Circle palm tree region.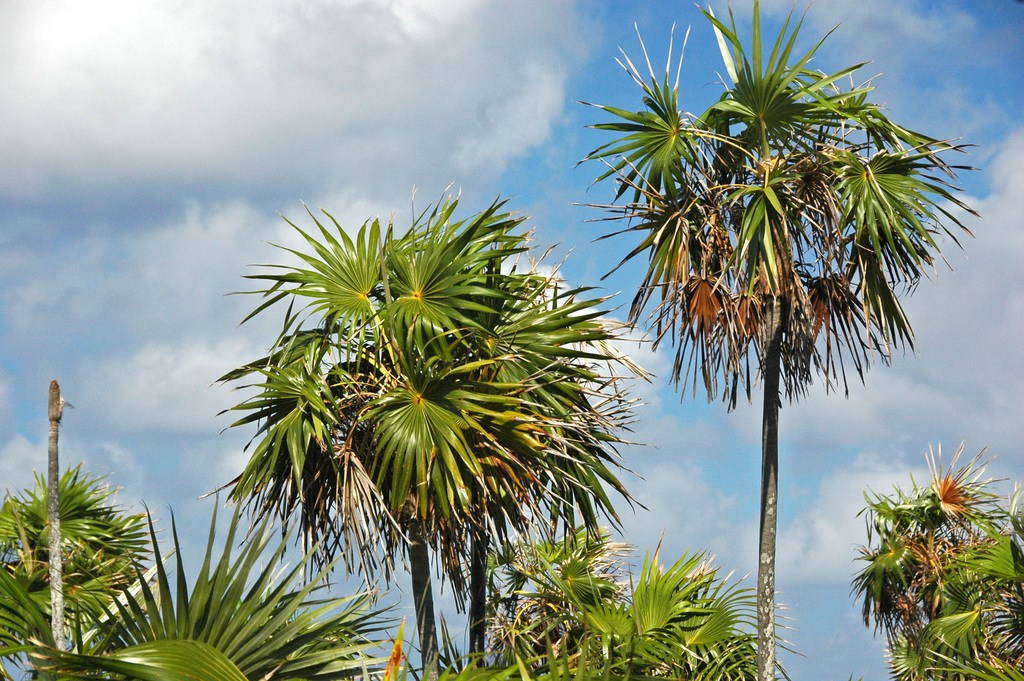
Region: crop(406, 300, 613, 661).
